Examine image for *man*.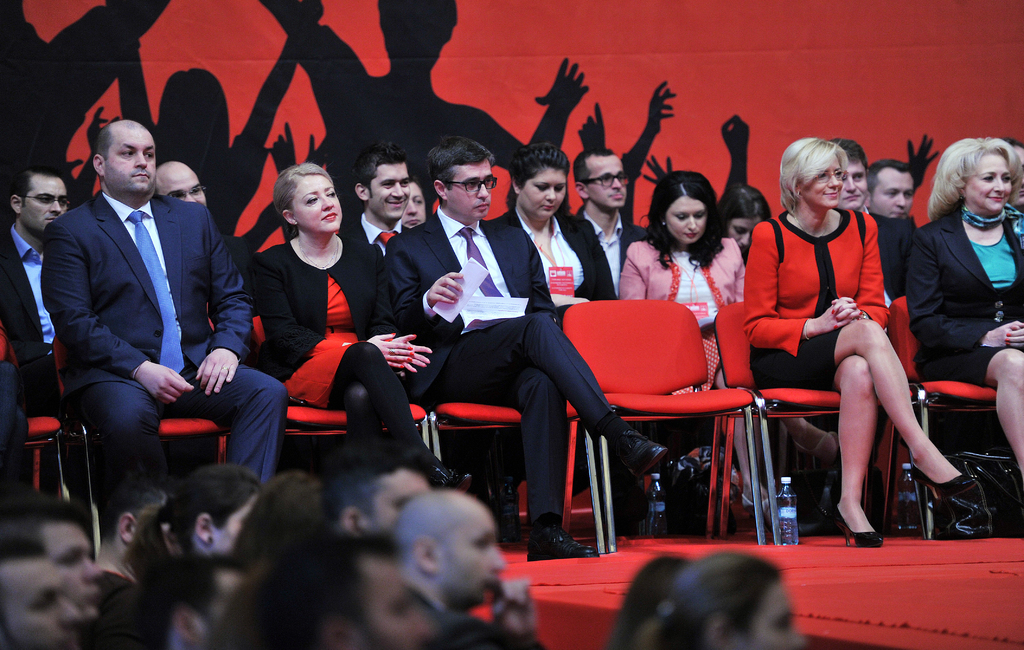
Examination result: (819, 124, 873, 224).
